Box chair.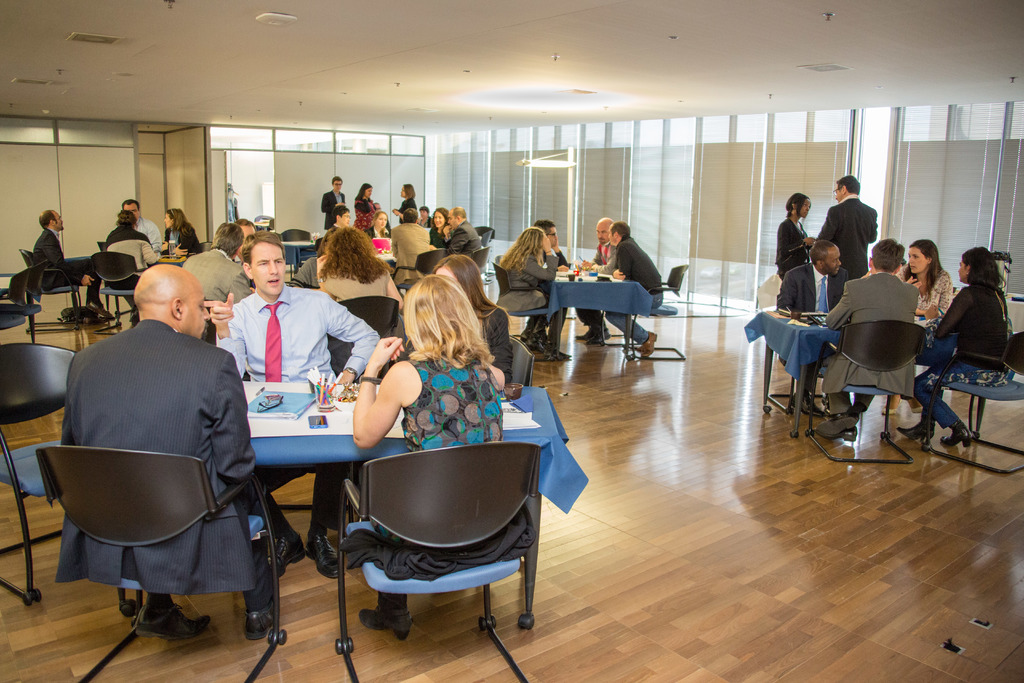
l=18, t=251, r=89, b=332.
